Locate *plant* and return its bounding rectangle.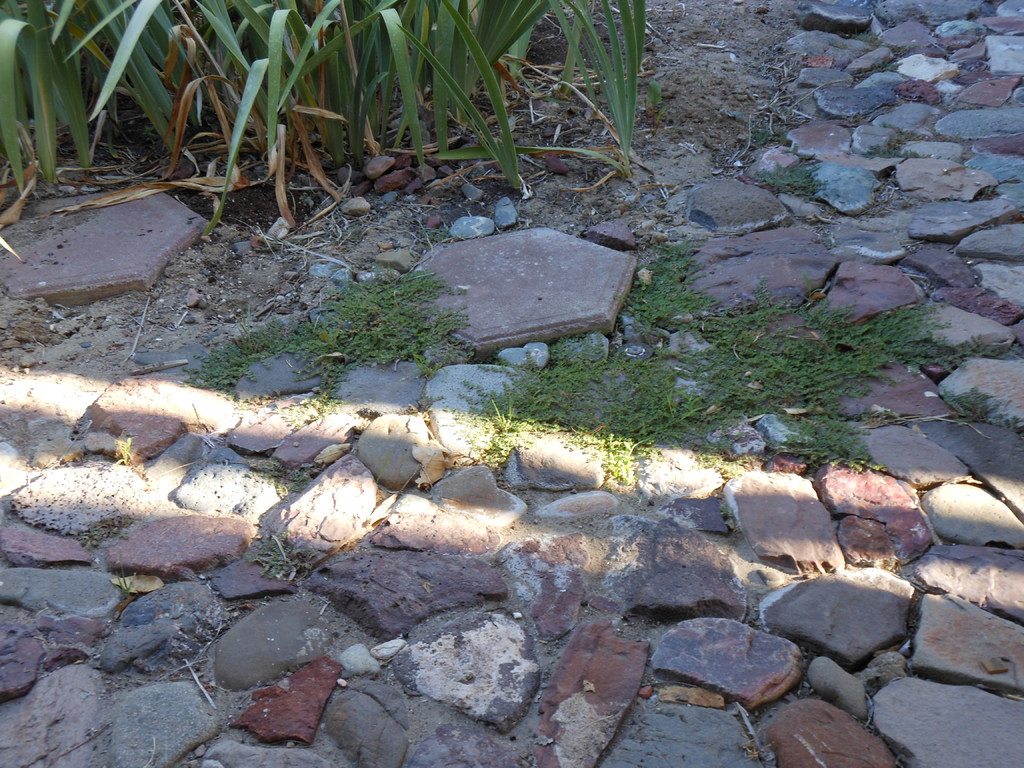
(854, 134, 928, 157).
